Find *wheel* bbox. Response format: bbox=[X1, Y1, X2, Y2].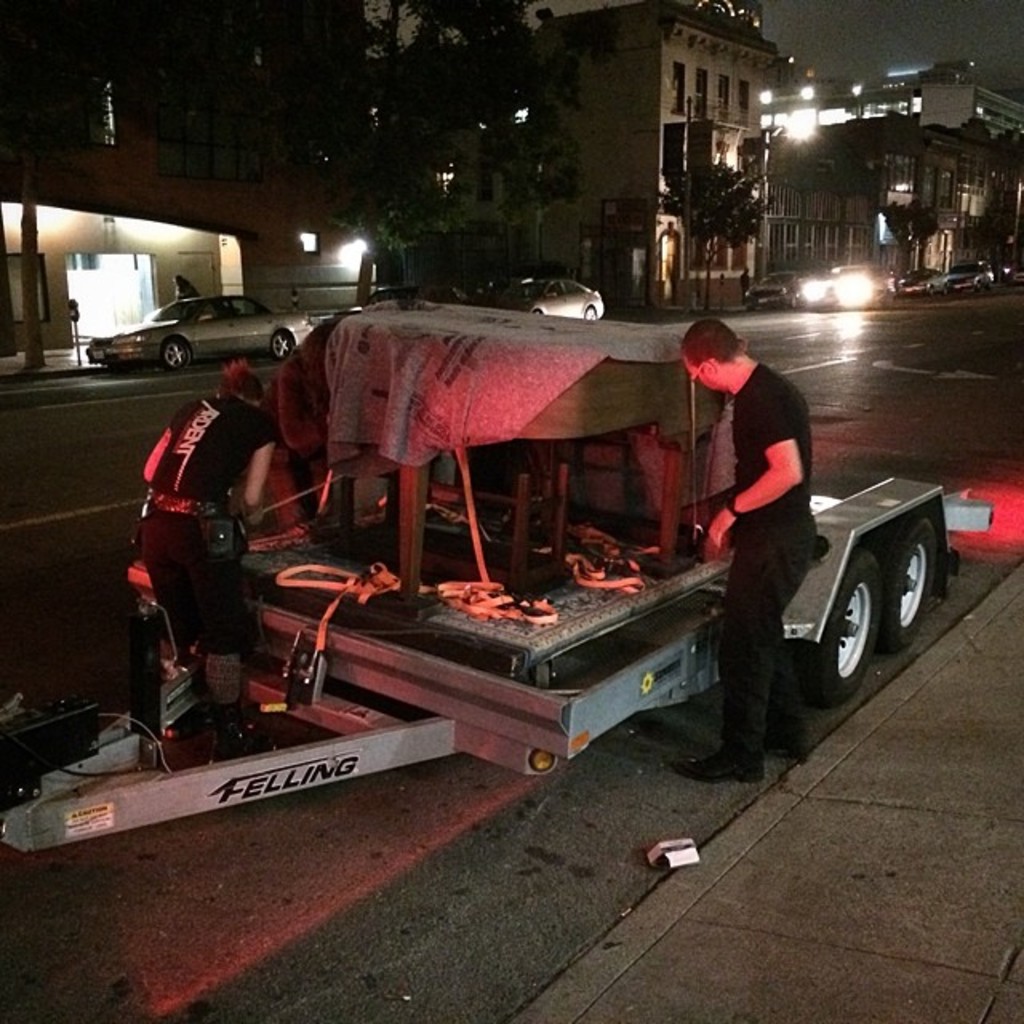
bbox=[162, 334, 194, 373].
